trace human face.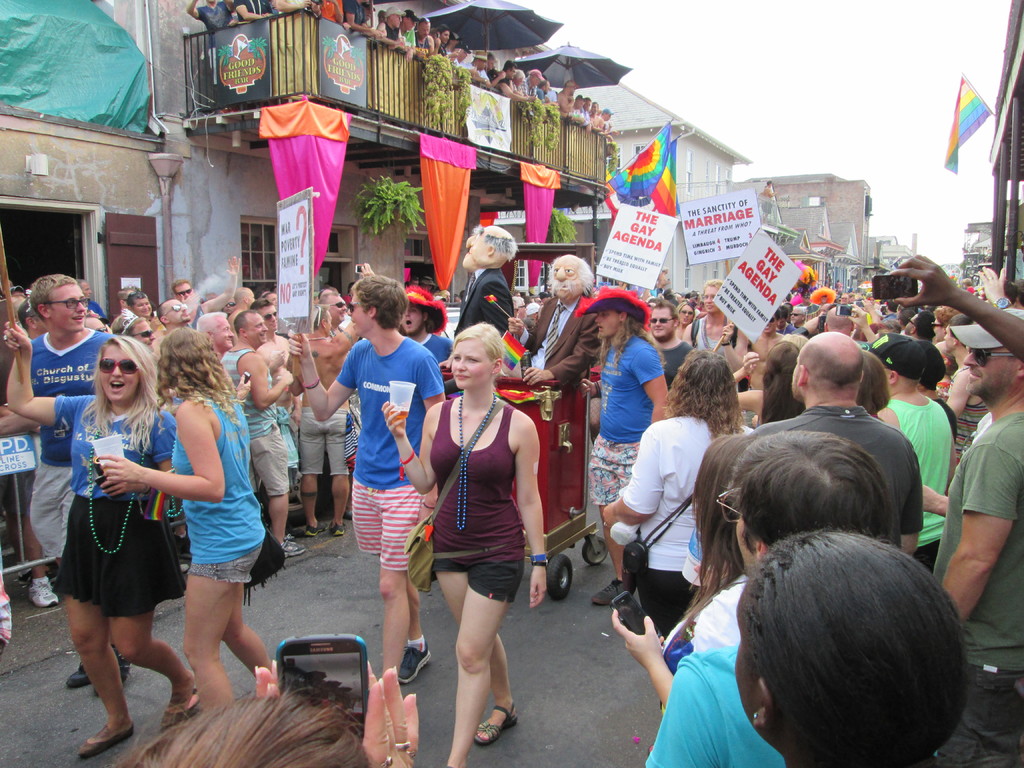
Traced to [x1=397, y1=299, x2=420, y2=333].
